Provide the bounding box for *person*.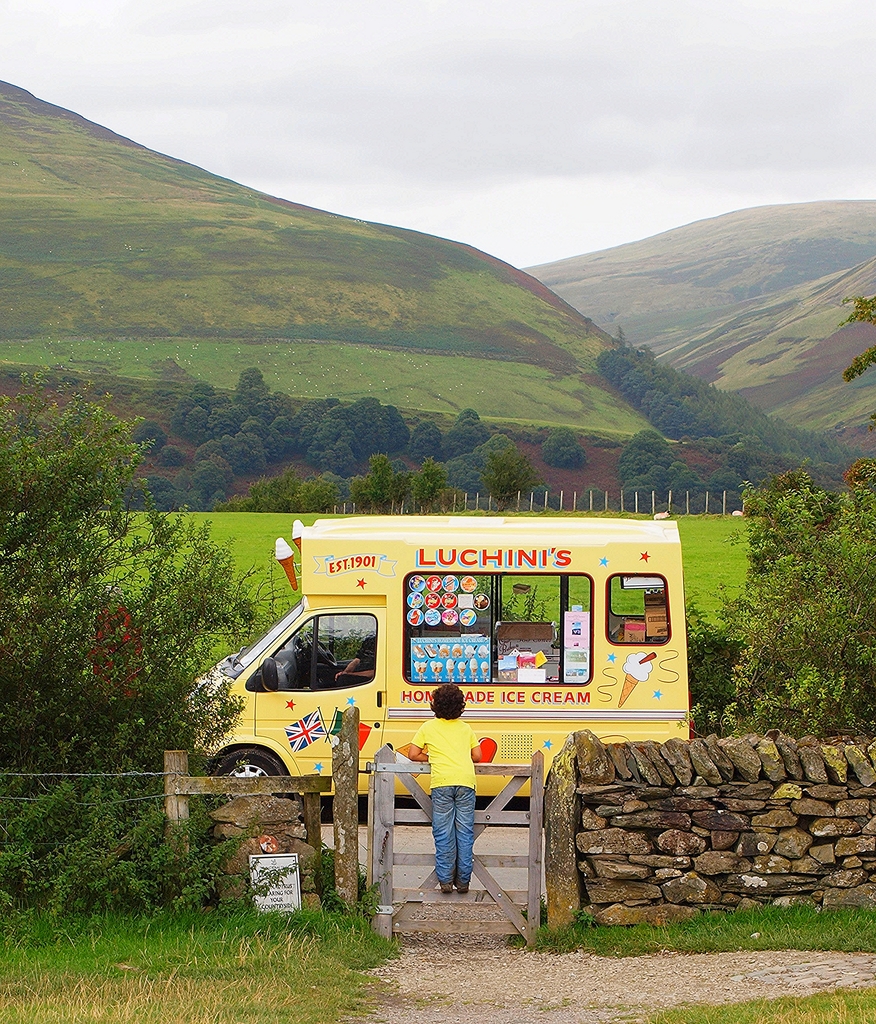
[410,693,481,895].
